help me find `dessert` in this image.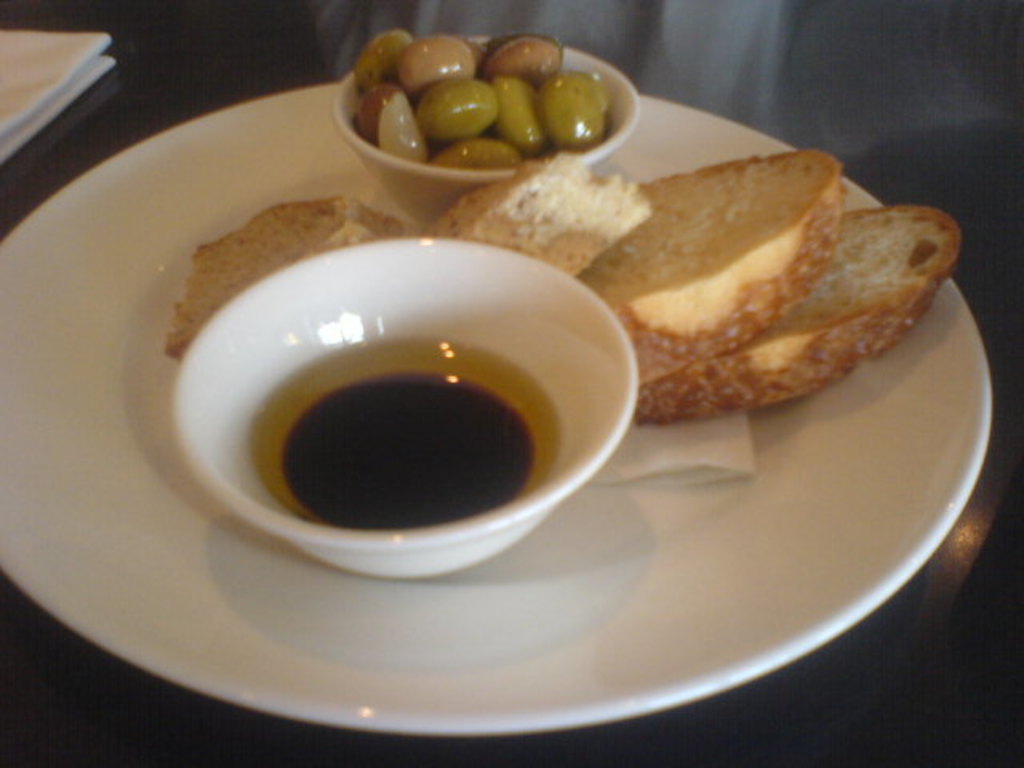
Found it: (416, 75, 496, 141).
